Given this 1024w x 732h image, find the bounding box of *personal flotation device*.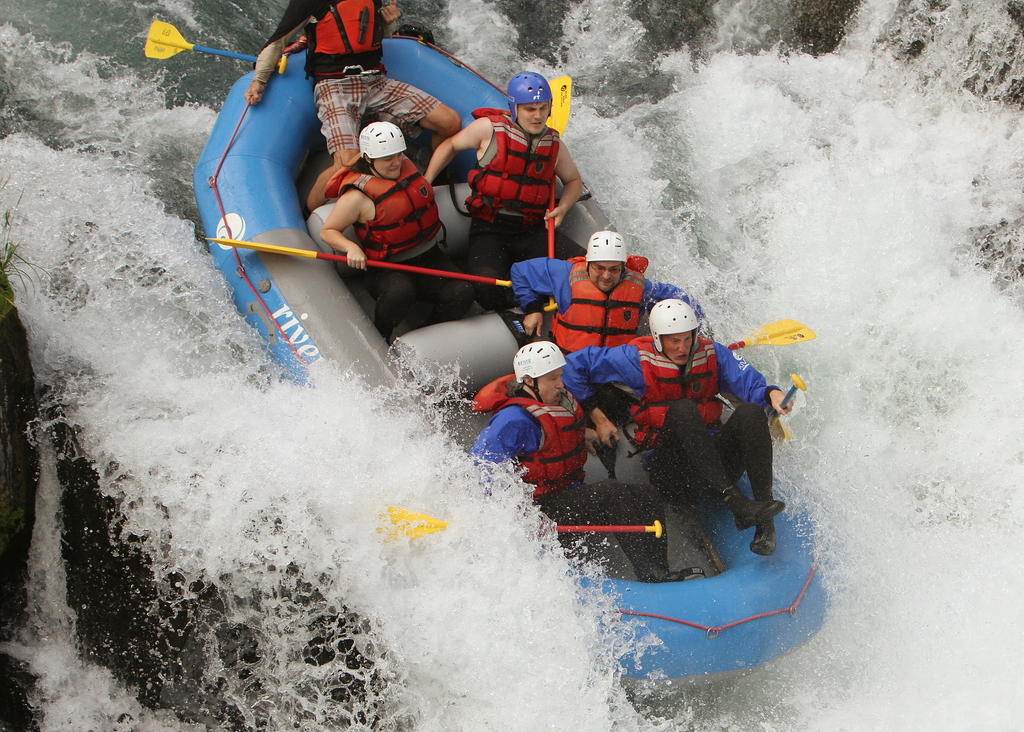
Rect(547, 247, 643, 360).
